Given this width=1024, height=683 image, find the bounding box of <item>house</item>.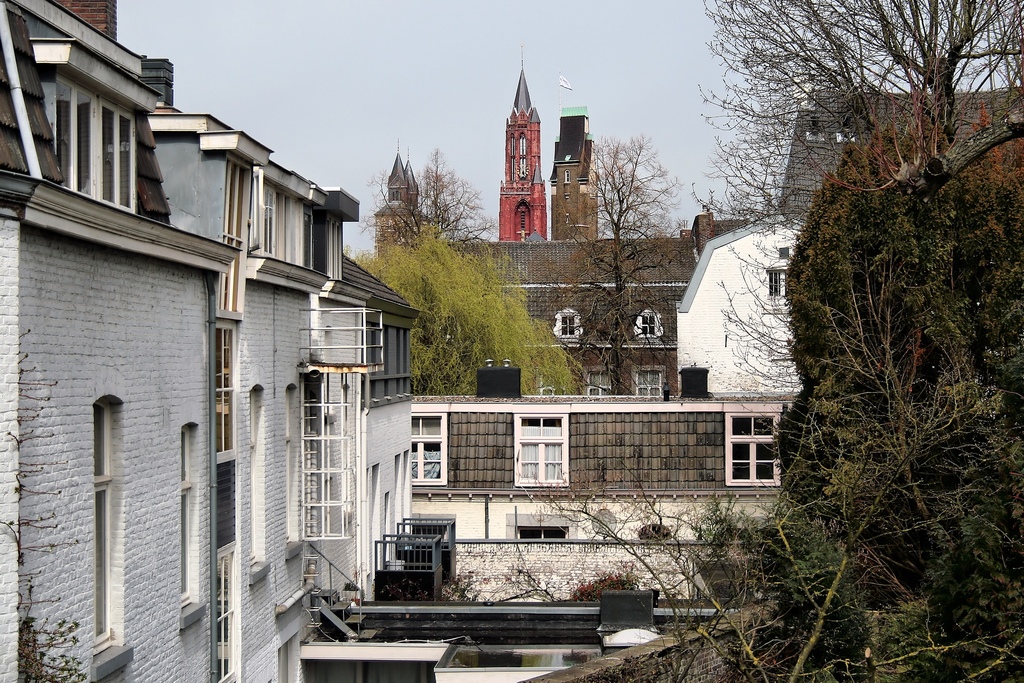
region(371, 106, 756, 400).
